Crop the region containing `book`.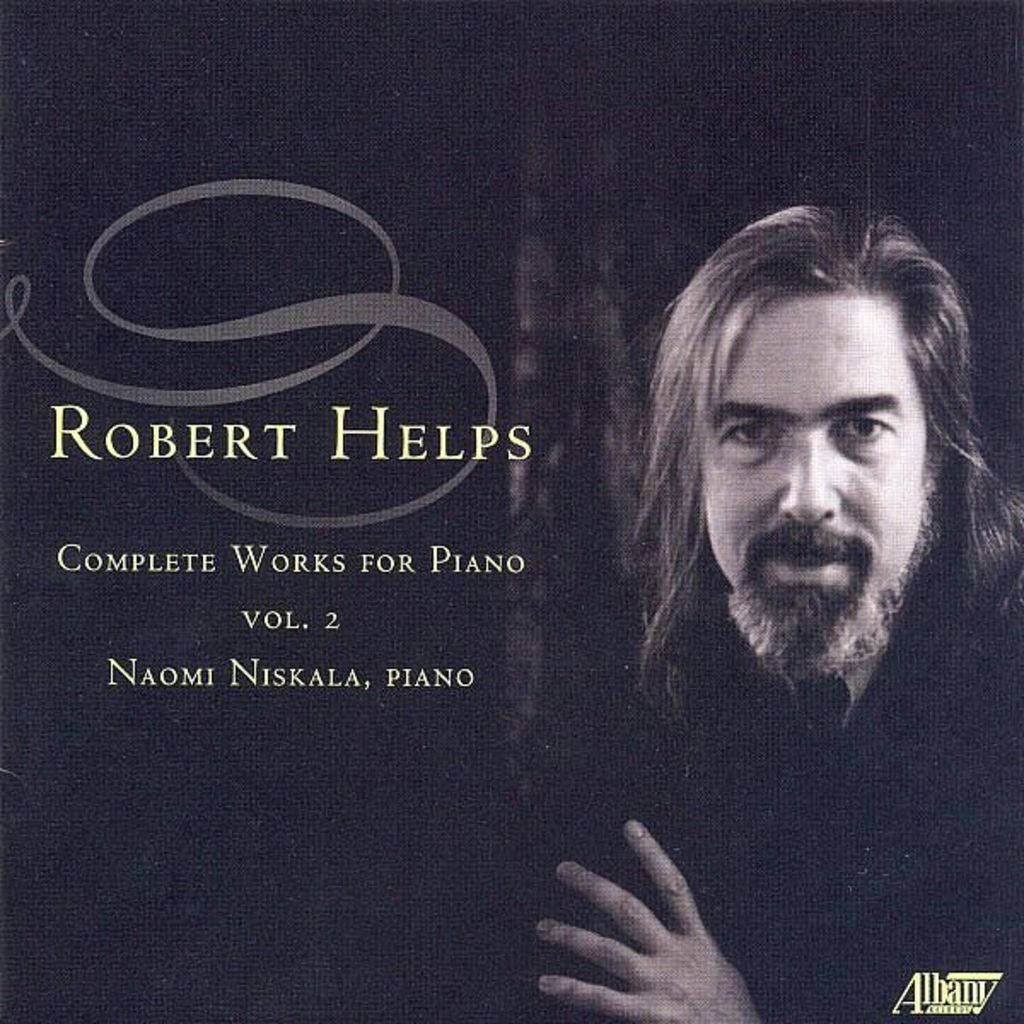
Crop region: {"left": 0, "top": 0, "right": 1022, "bottom": 1022}.
